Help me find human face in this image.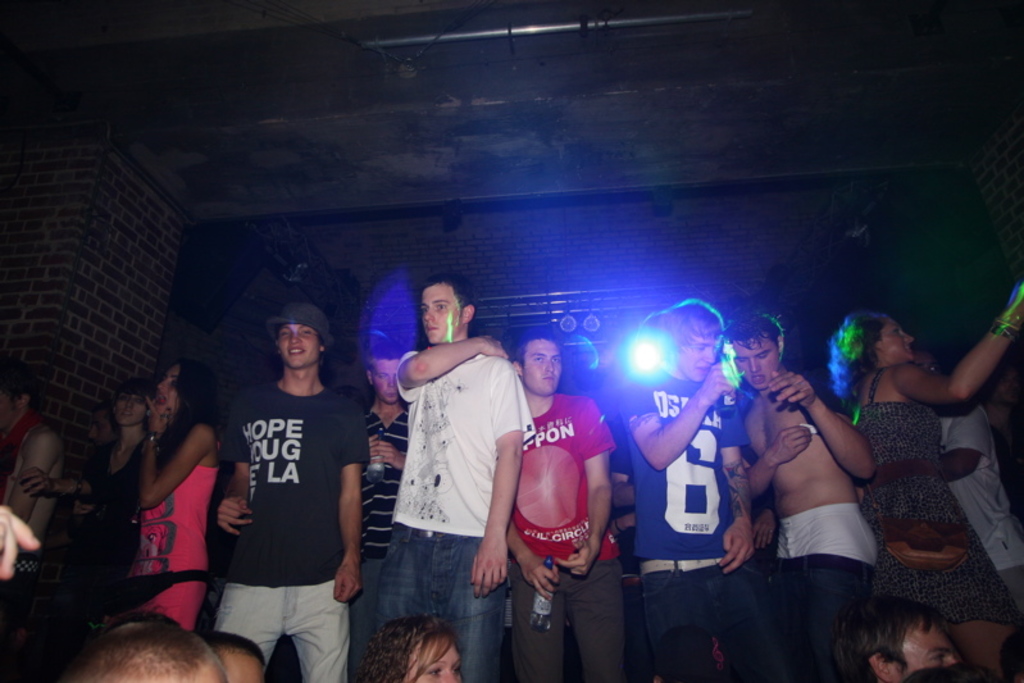
Found it: [113,393,149,428].
